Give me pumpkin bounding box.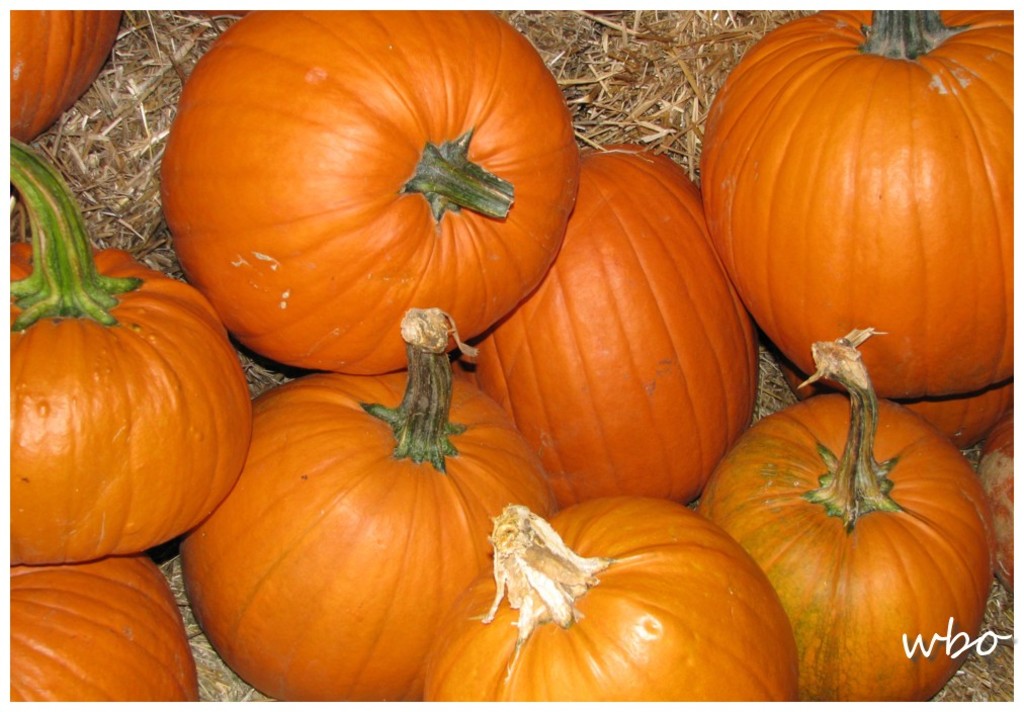
bbox(424, 499, 801, 703).
